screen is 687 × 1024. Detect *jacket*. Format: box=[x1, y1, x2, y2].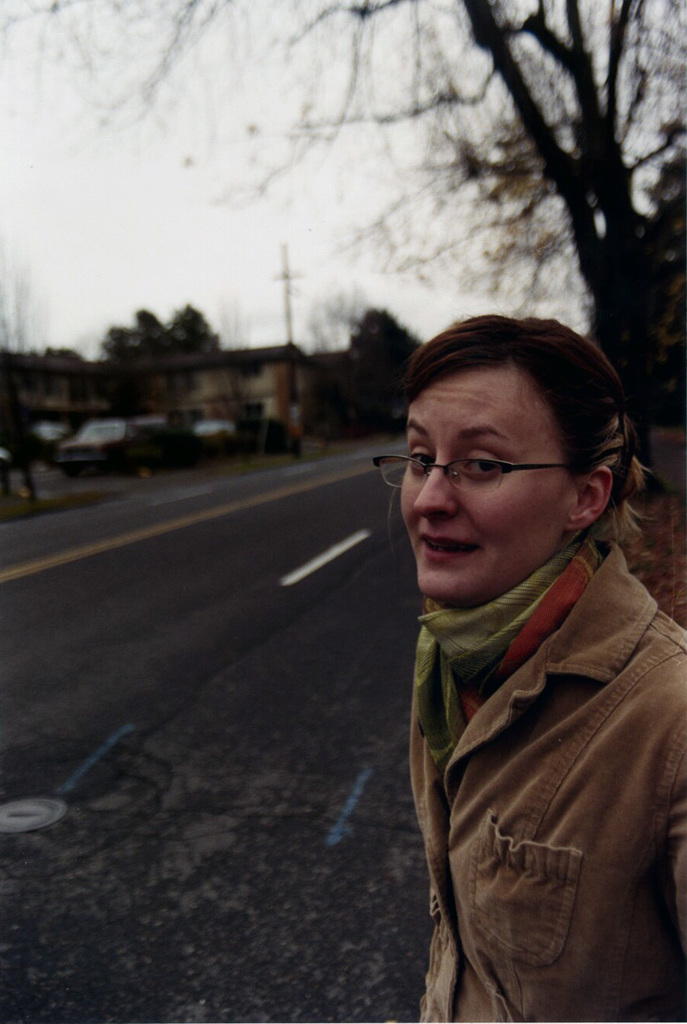
box=[409, 543, 686, 1023].
